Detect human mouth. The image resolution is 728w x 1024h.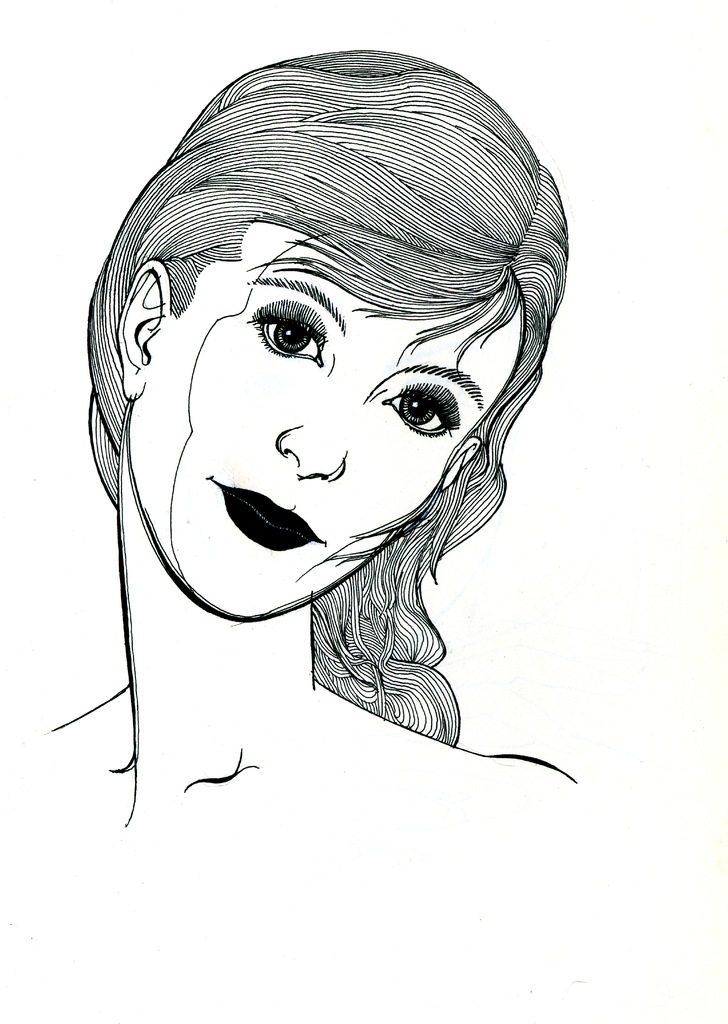
(190, 485, 332, 559).
